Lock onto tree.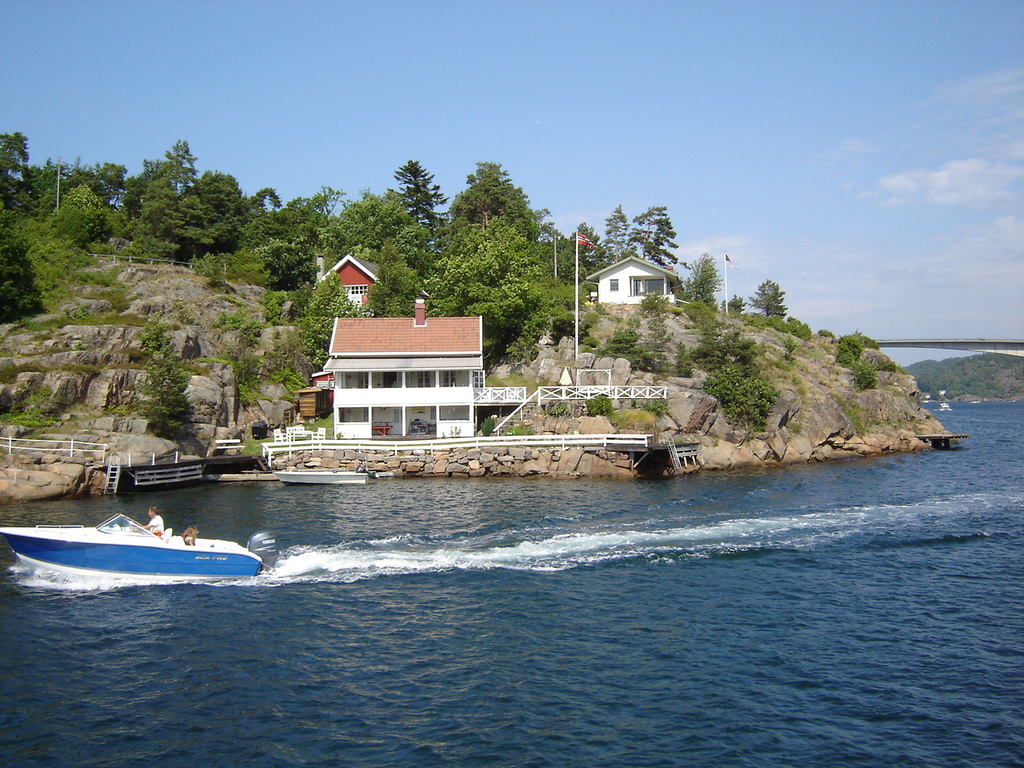
Locked: rect(46, 203, 89, 247).
